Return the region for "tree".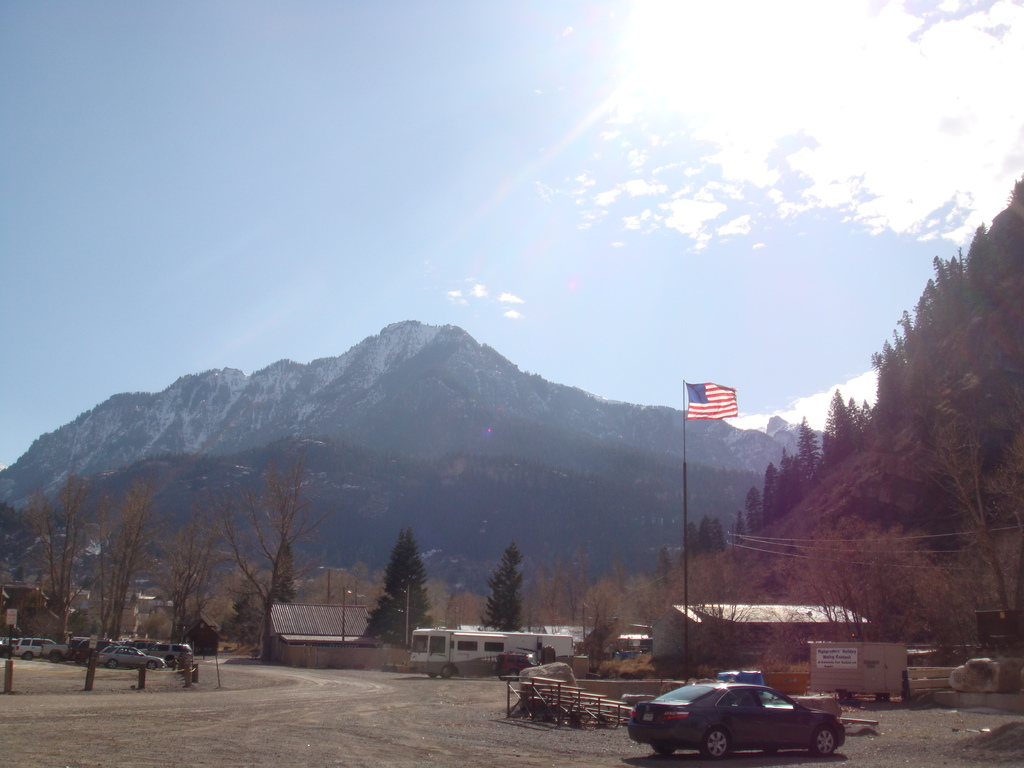
{"x1": 358, "y1": 543, "x2": 434, "y2": 653}.
